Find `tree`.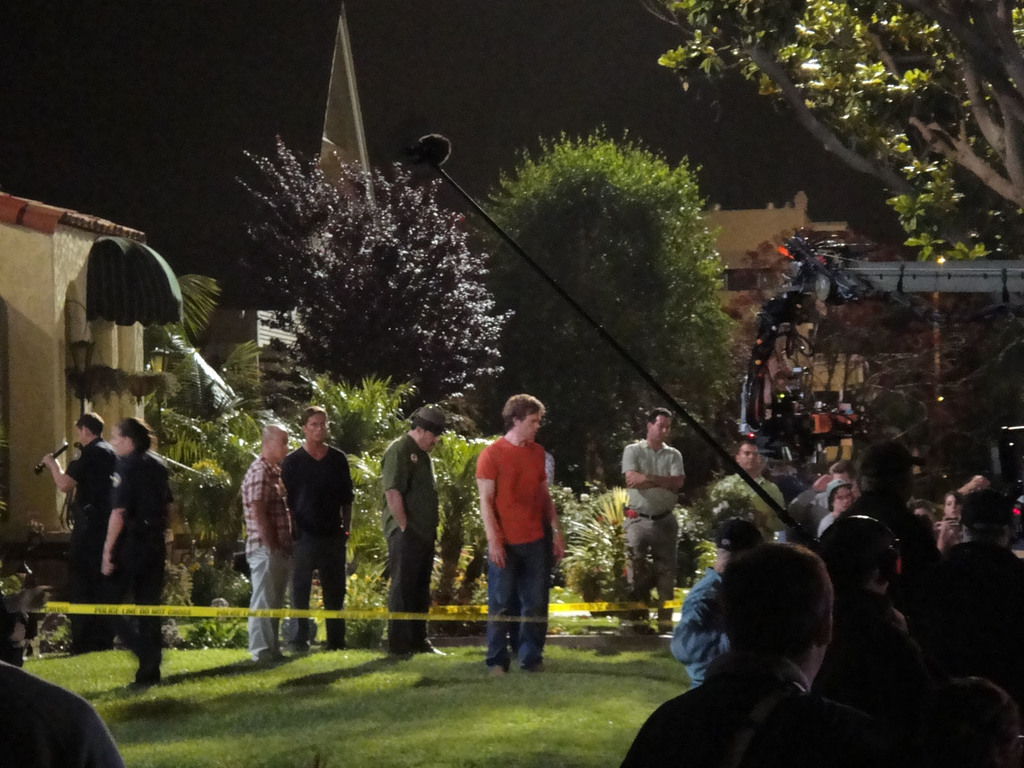
Rect(249, 130, 514, 431).
